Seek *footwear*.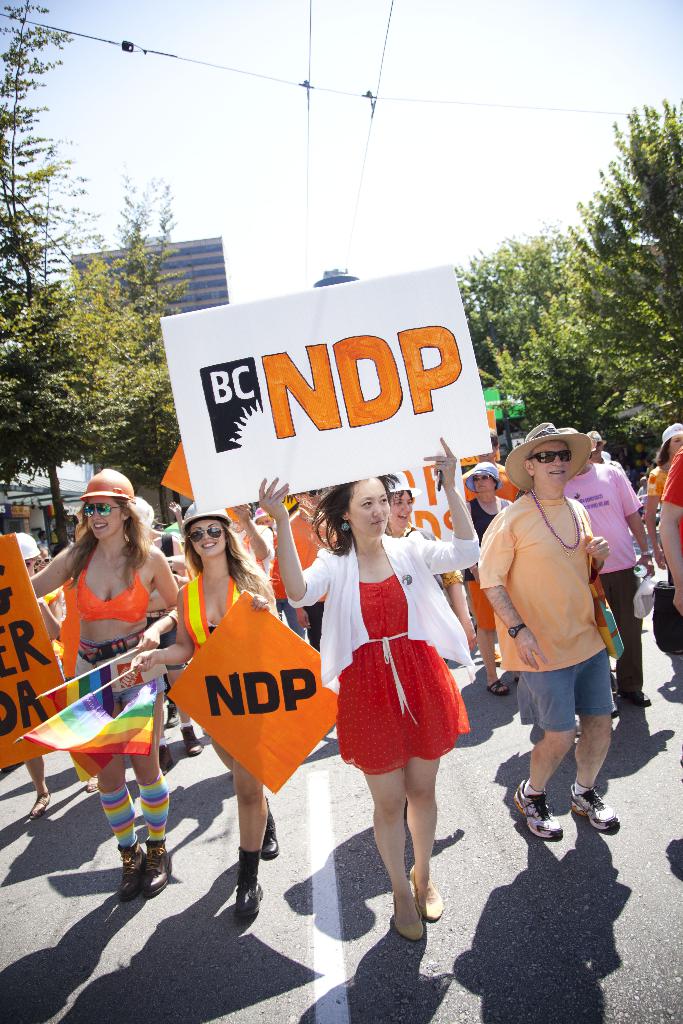
84,771,99,792.
